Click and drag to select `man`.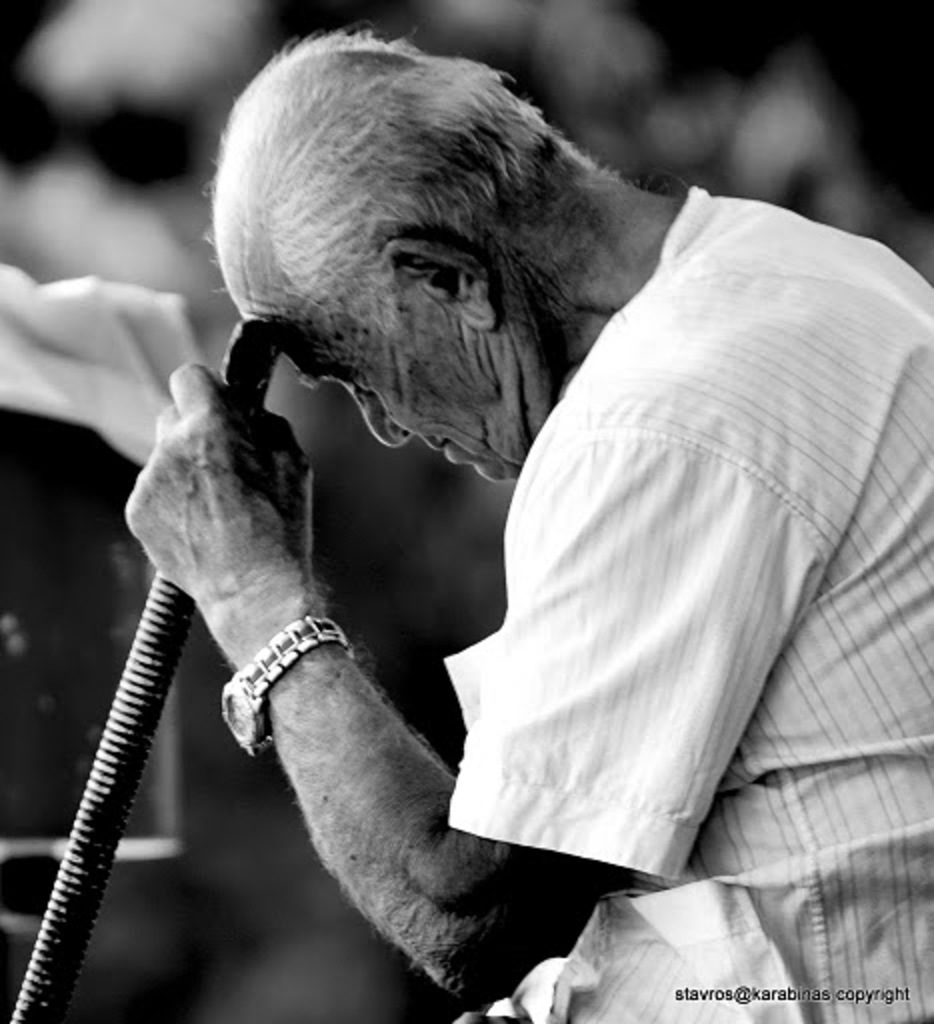
Selection: {"x1": 96, "y1": 0, "x2": 933, "y2": 998}.
